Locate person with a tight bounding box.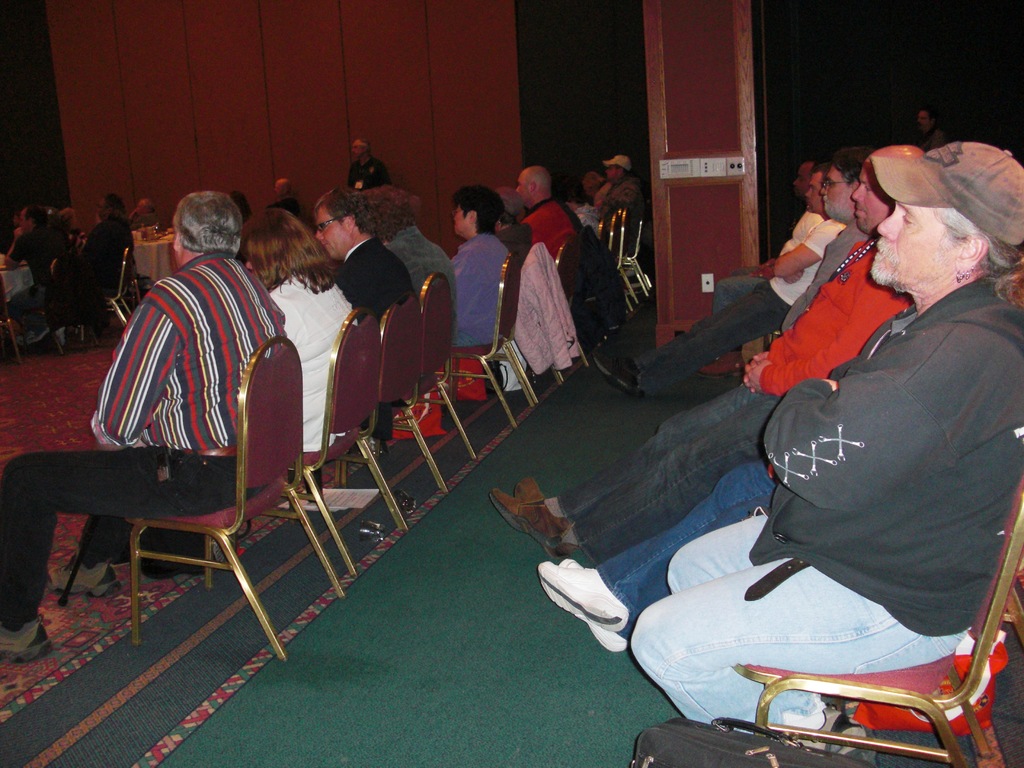
{"left": 310, "top": 191, "right": 407, "bottom": 289}.
